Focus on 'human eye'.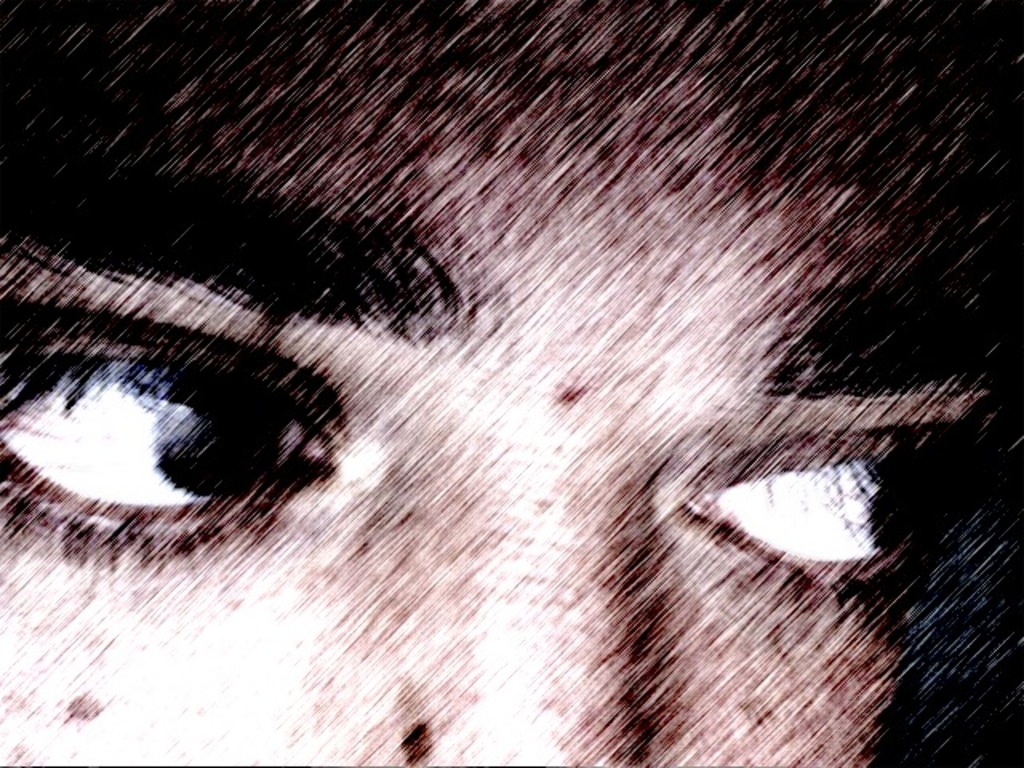
Focused at 693/421/1021/622.
